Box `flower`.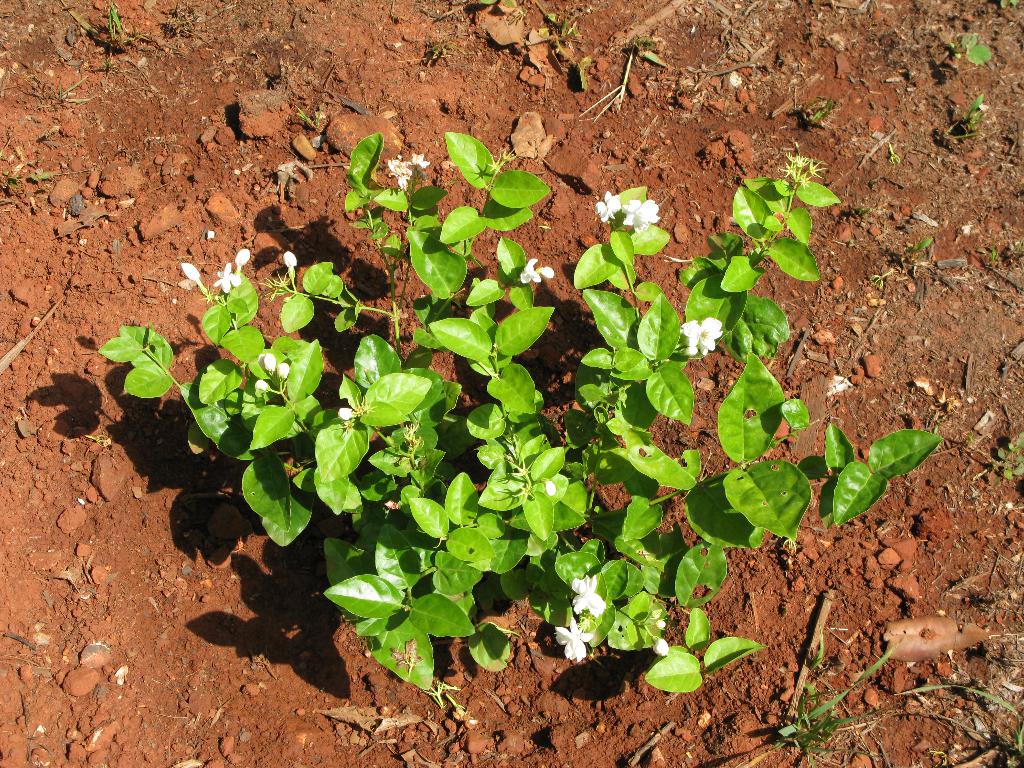
282 246 297 273.
